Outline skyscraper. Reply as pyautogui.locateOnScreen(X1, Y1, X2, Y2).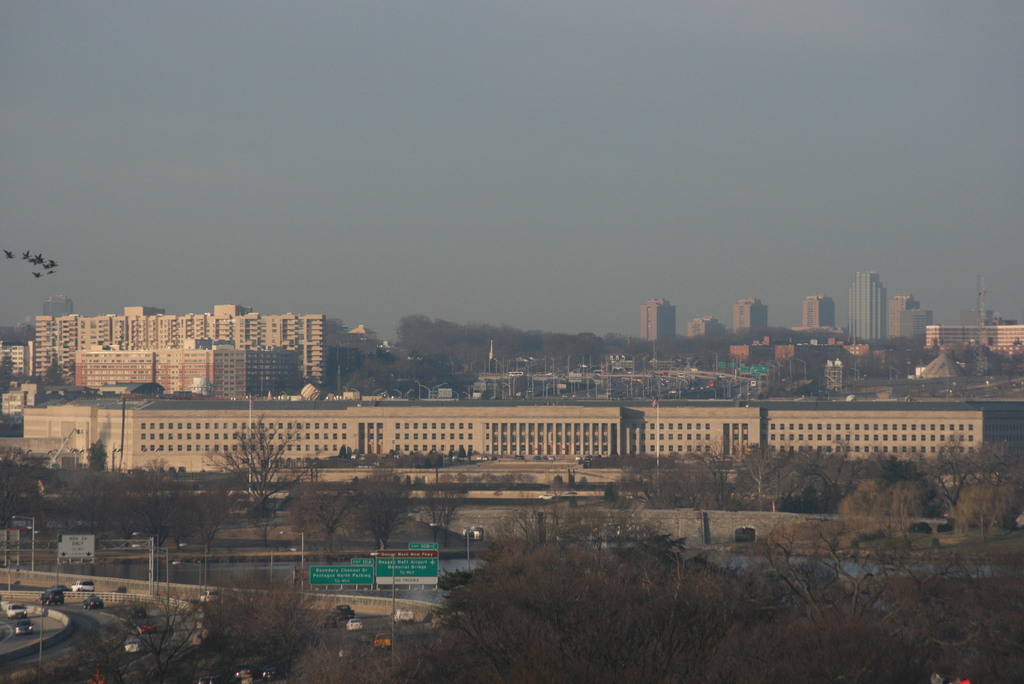
pyautogui.locateOnScreen(849, 270, 886, 339).
